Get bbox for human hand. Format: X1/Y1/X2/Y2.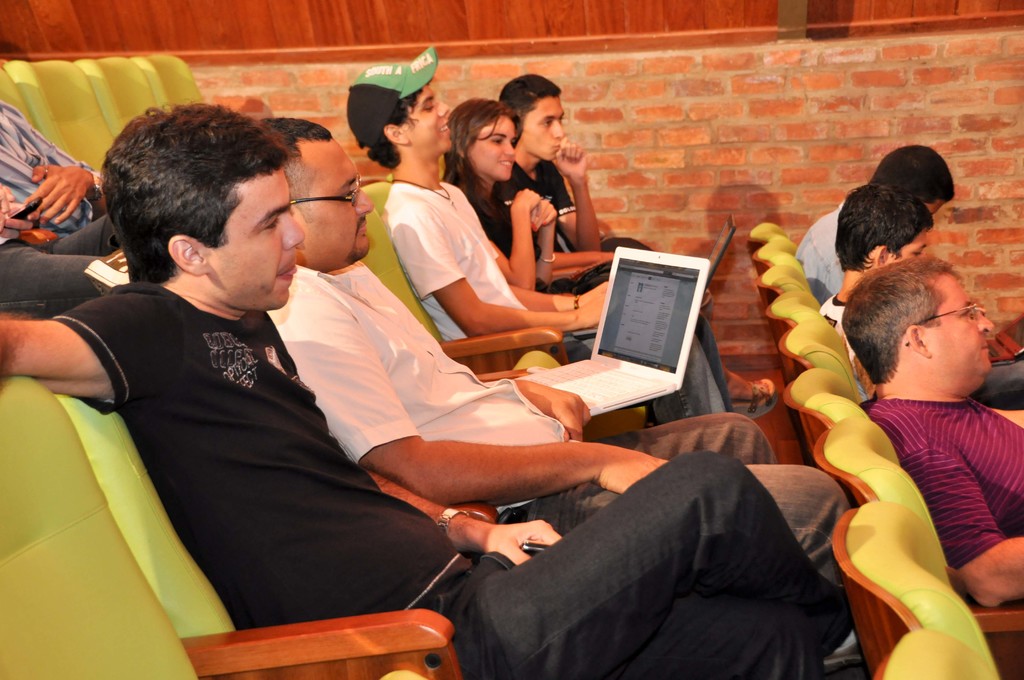
596/441/671/498.
